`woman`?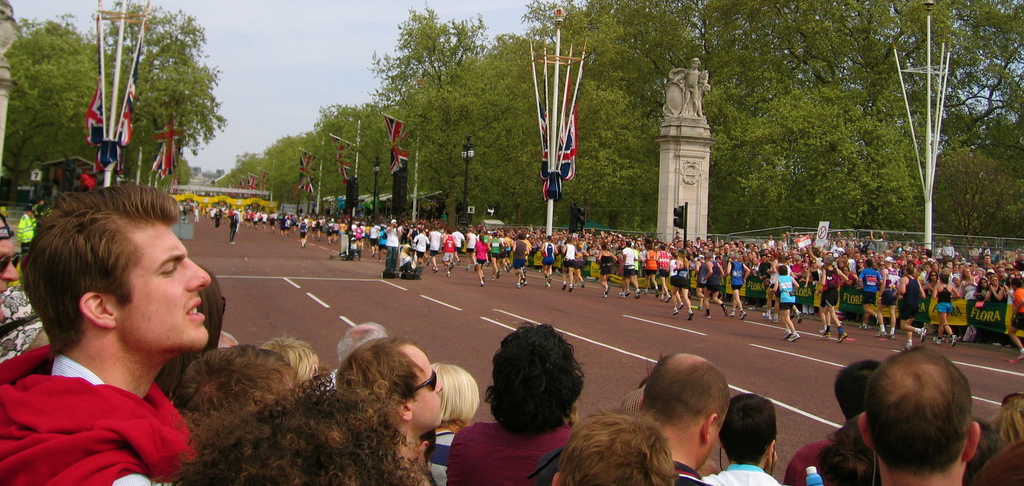
<region>973, 266, 987, 280</region>
